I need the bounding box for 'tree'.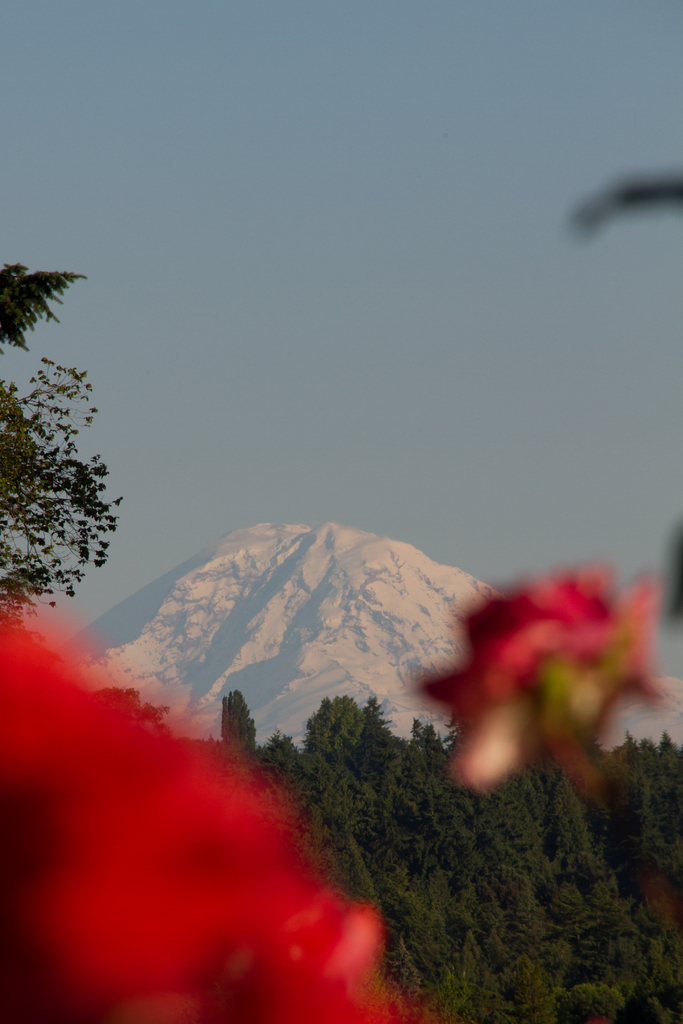
Here it is: <bbox>559, 169, 682, 239</bbox>.
